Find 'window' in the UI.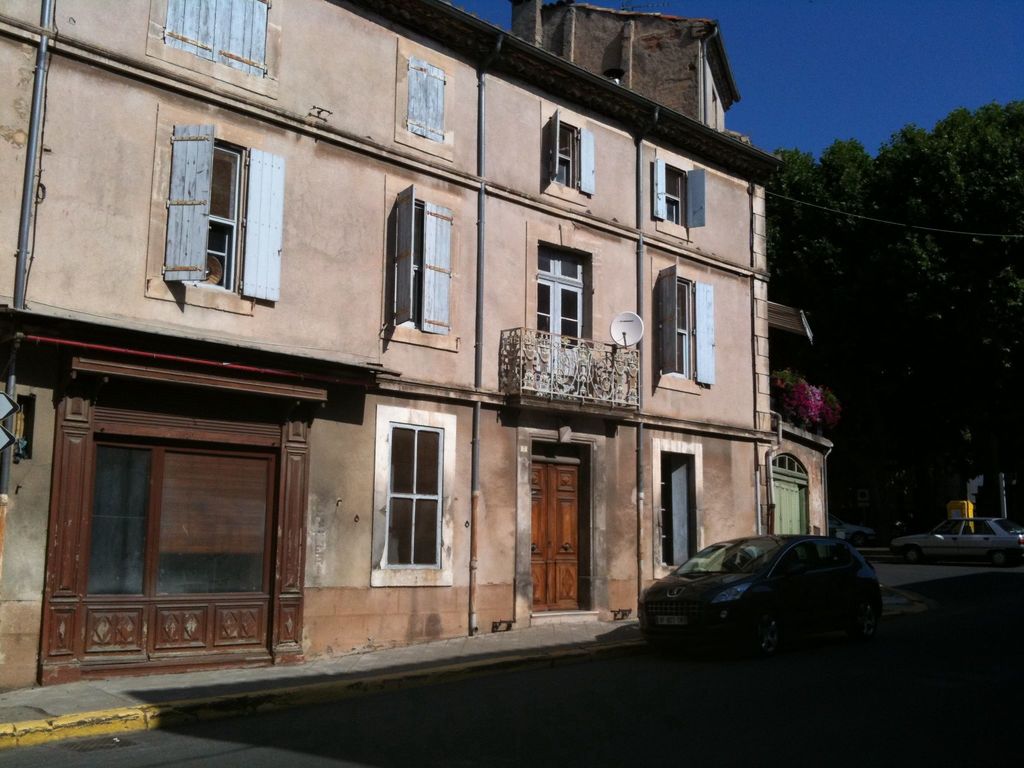
UI element at box=[671, 269, 698, 383].
